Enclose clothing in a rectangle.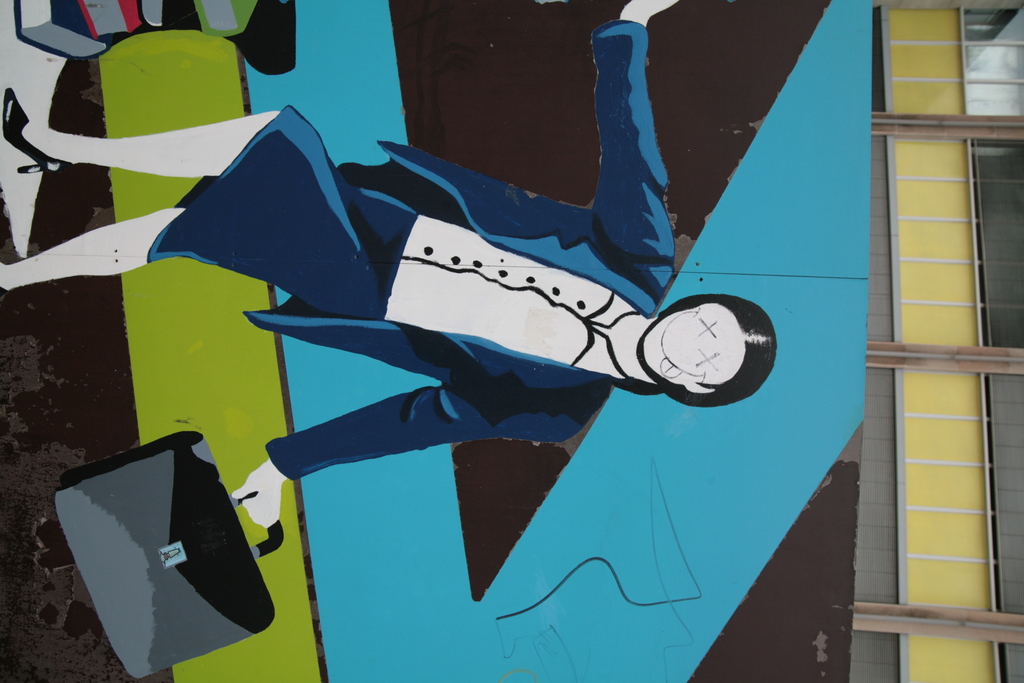
[x1=148, y1=22, x2=675, y2=482].
